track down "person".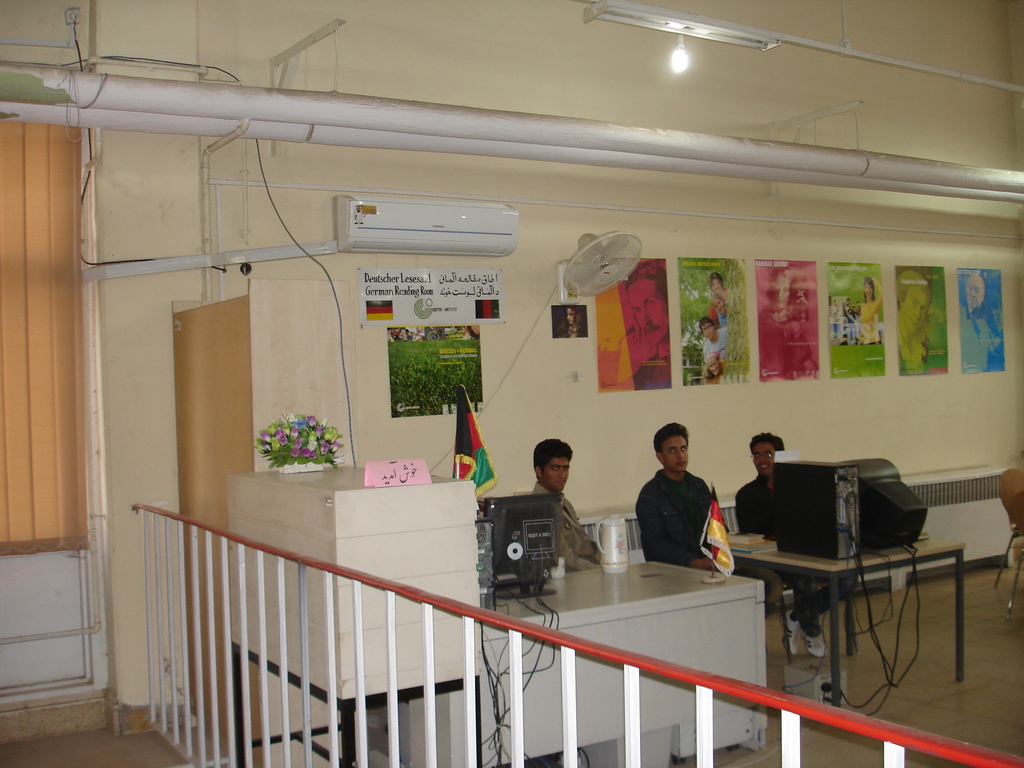
Tracked to x1=627 y1=264 x2=673 y2=371.
